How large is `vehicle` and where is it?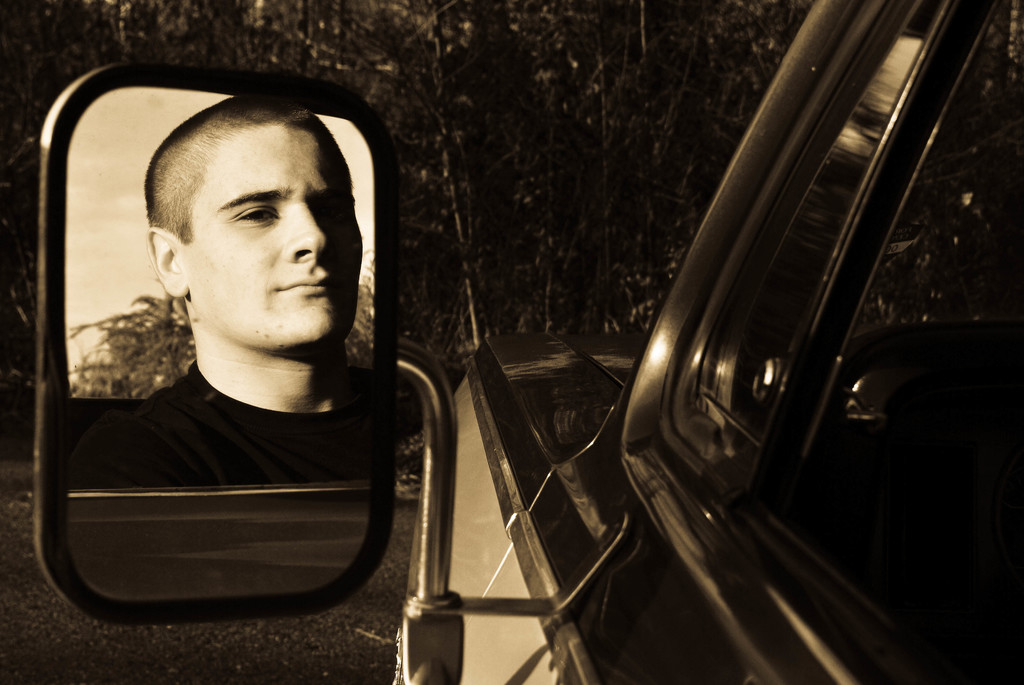
Bounding box: detection(36, 0, 1023, 684).
